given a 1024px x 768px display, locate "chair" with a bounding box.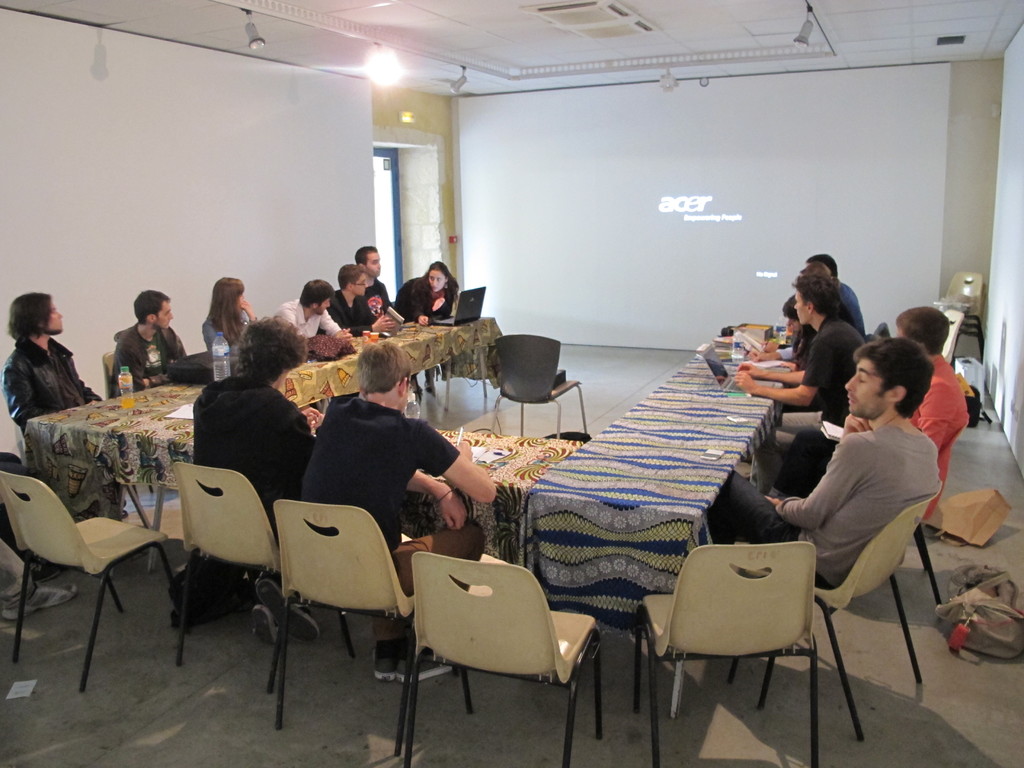
Located: 408:547:605:767.
